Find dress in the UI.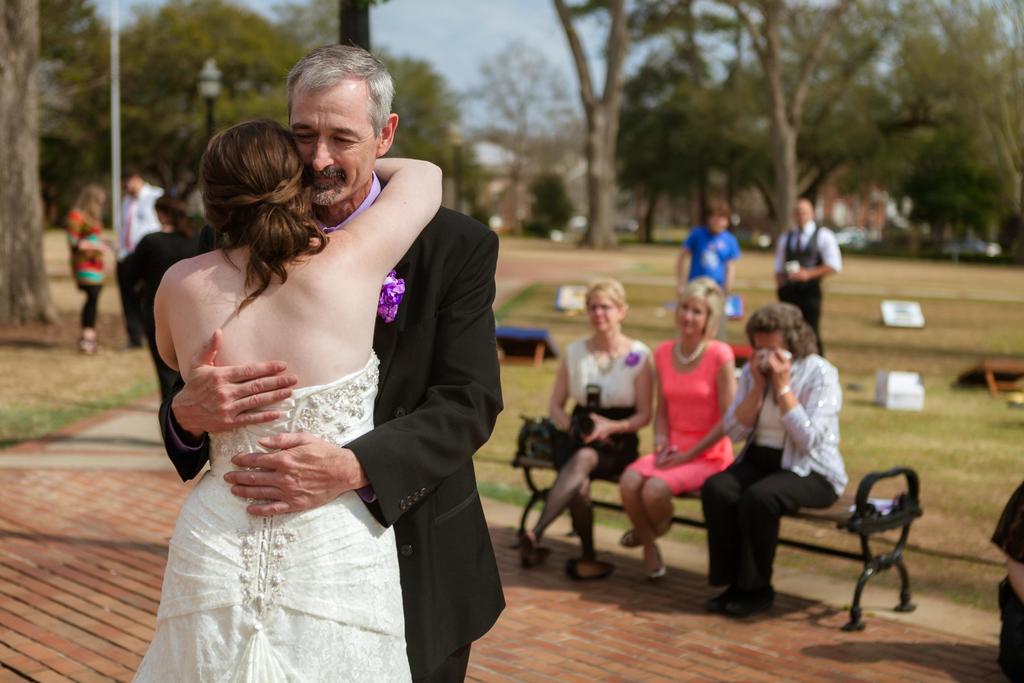
UI element at locate(125, 354, 413, 682).
